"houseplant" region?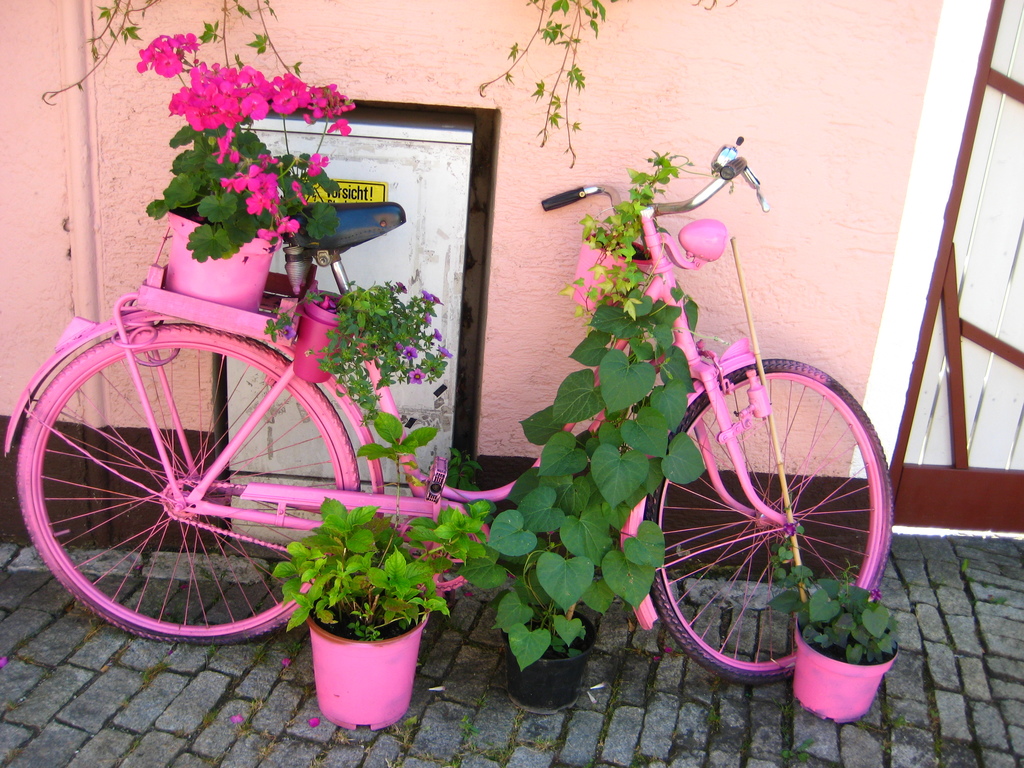
left=285, top=264, right=468, bottom=399
